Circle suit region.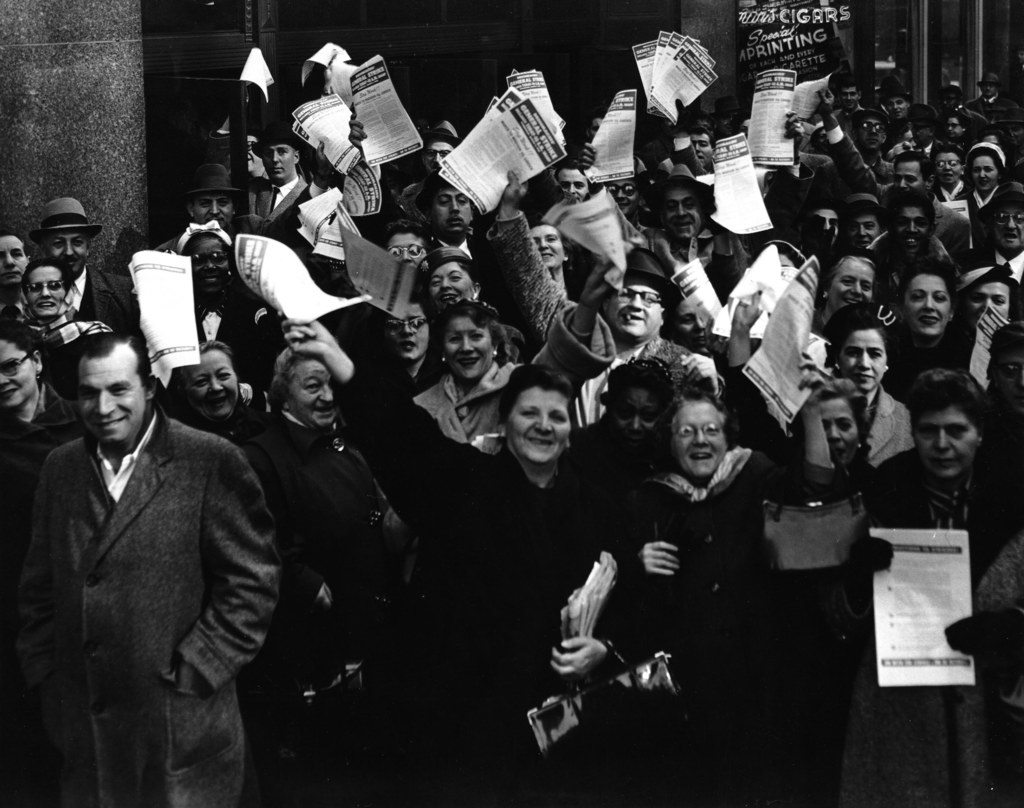
Region: 19, 339, 276, 776.
